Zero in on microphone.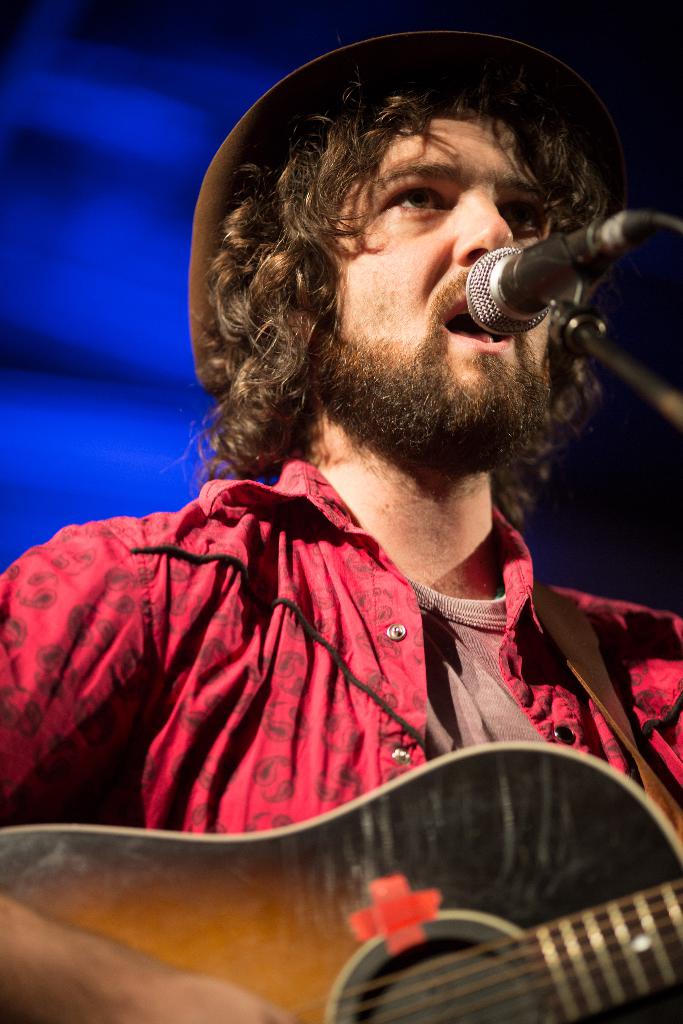
Zeroed in: box=[455, 233, 663, 354].
